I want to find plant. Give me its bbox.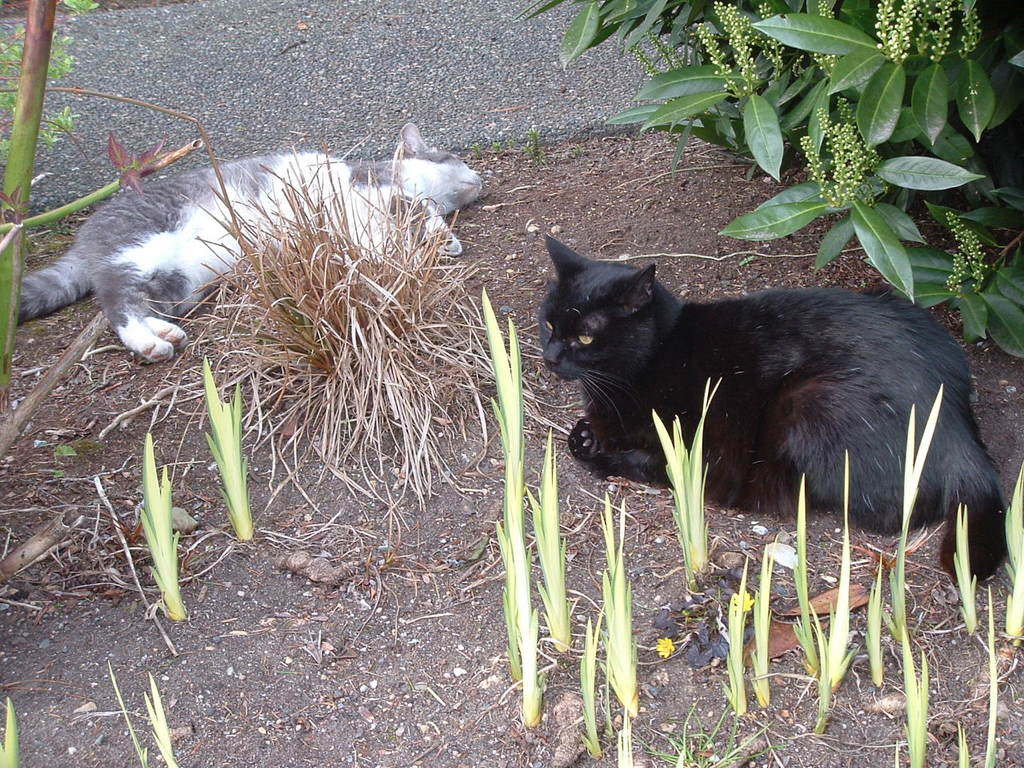
select_region(114, 658, 150, 767).
